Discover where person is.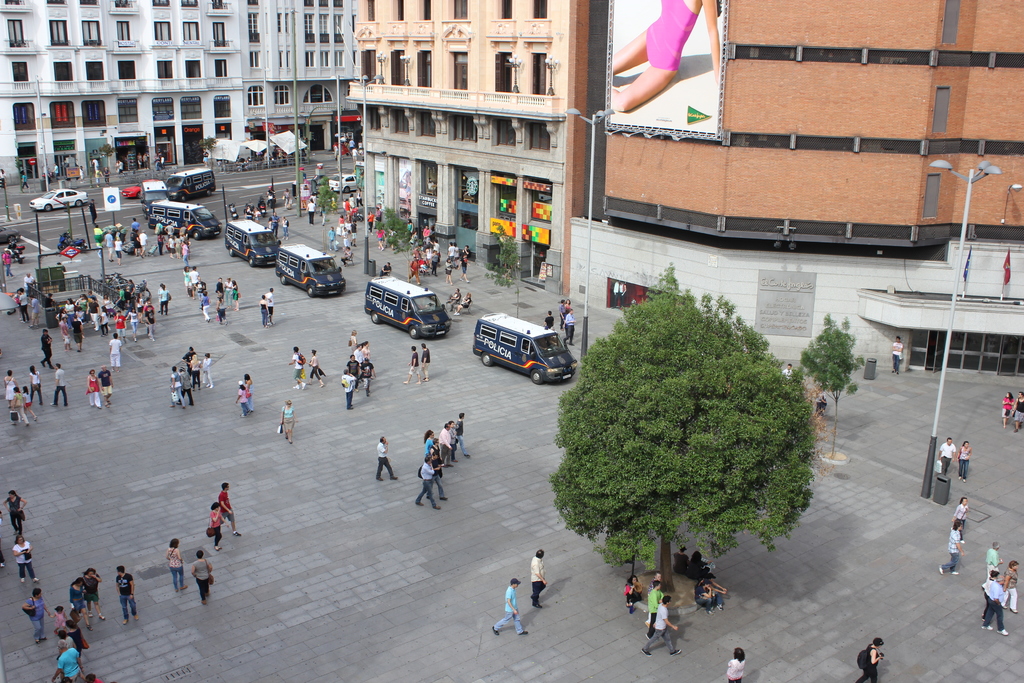
Discovered at box(27, 366, 43, 406).
